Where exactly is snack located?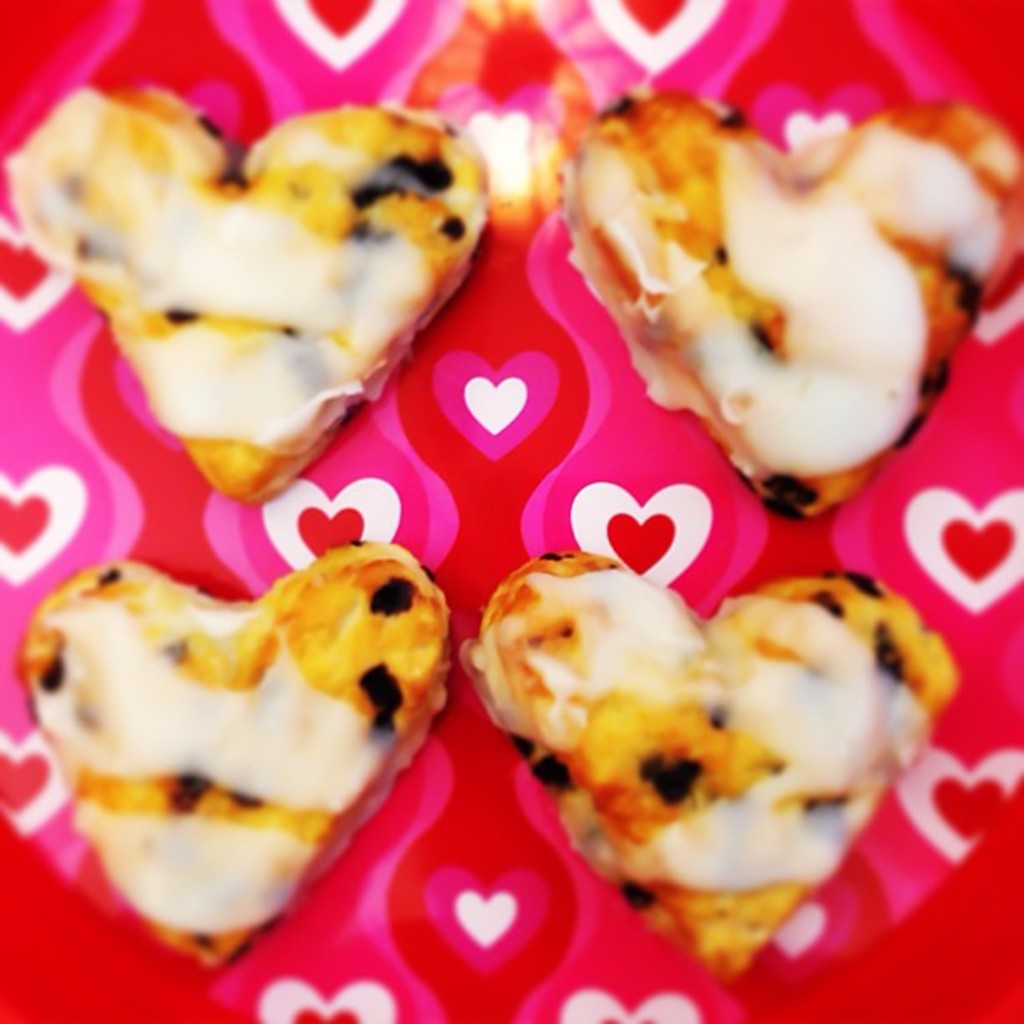
Its bounding box is 470, 544, 957, 974.
